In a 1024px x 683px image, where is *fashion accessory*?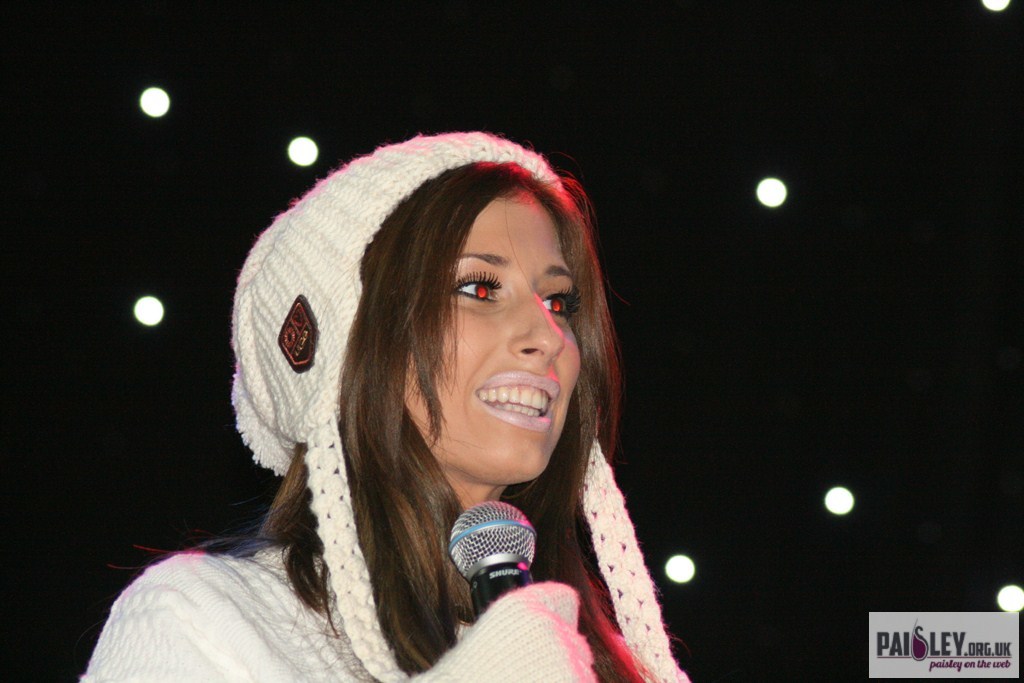
pyautogui.locateOnScreen(228, 127, 689, 682).
